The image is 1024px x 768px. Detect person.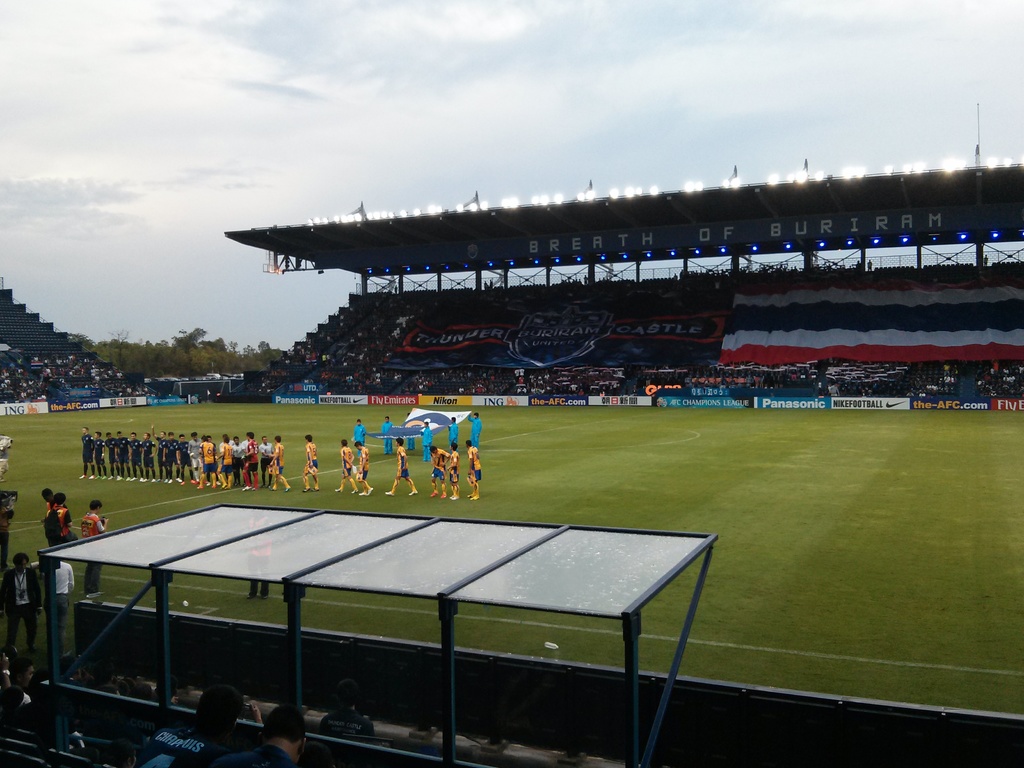
Detection: [3,652,34,705].
